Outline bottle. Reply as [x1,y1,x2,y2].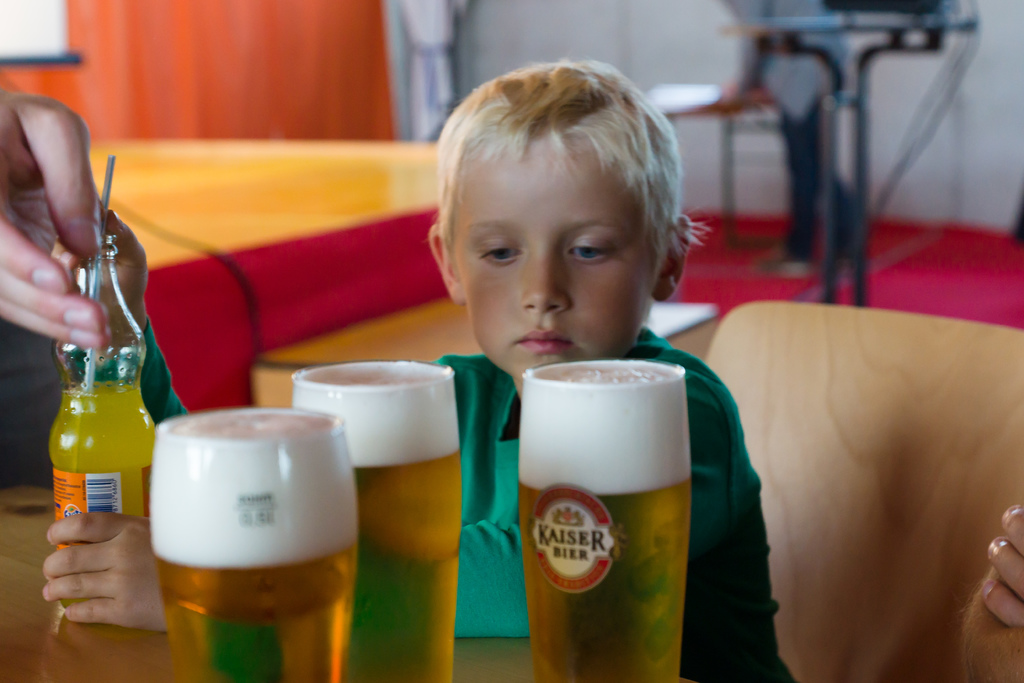
[147,402,354,682].
